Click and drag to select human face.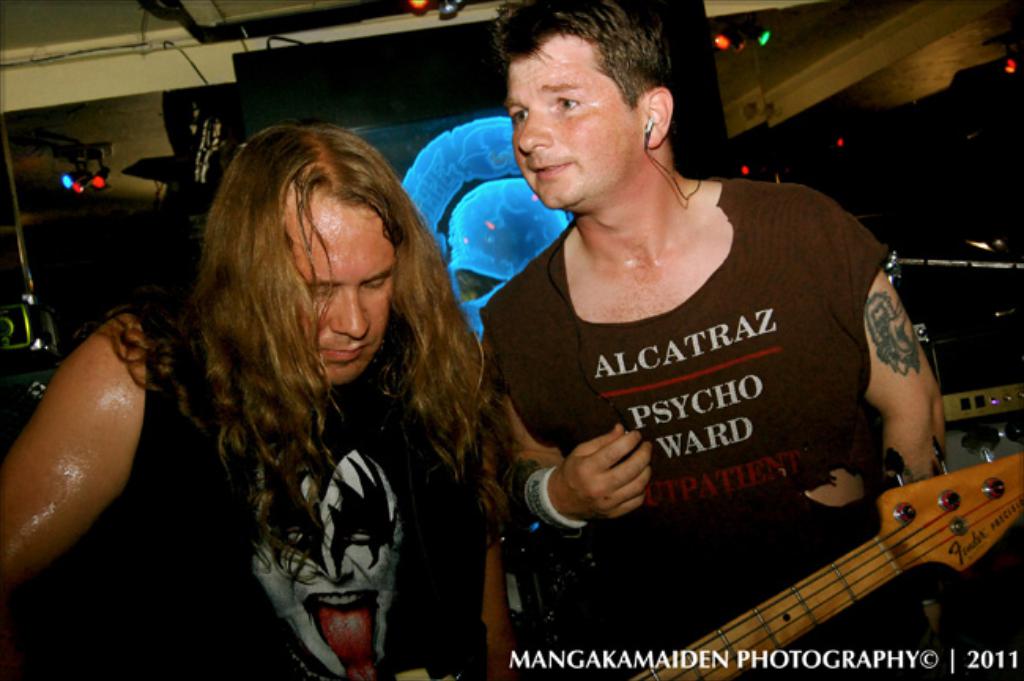
Selection: <bbox>249, 448, 405, 679</bbox>.
